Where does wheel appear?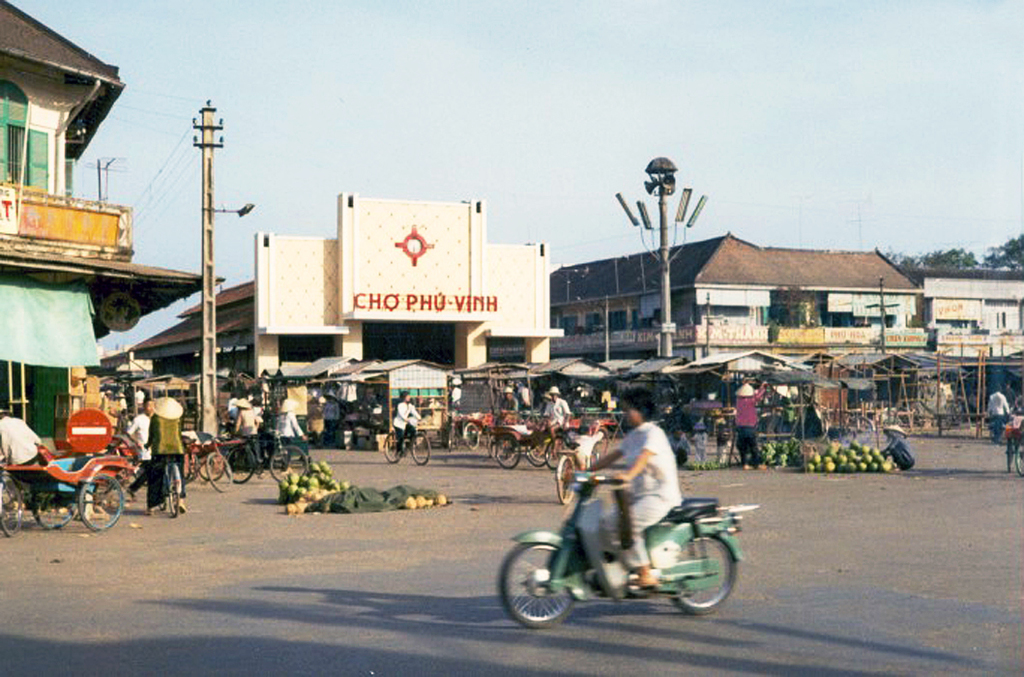
Appears at detection(1013, 428, 1023, 474).
